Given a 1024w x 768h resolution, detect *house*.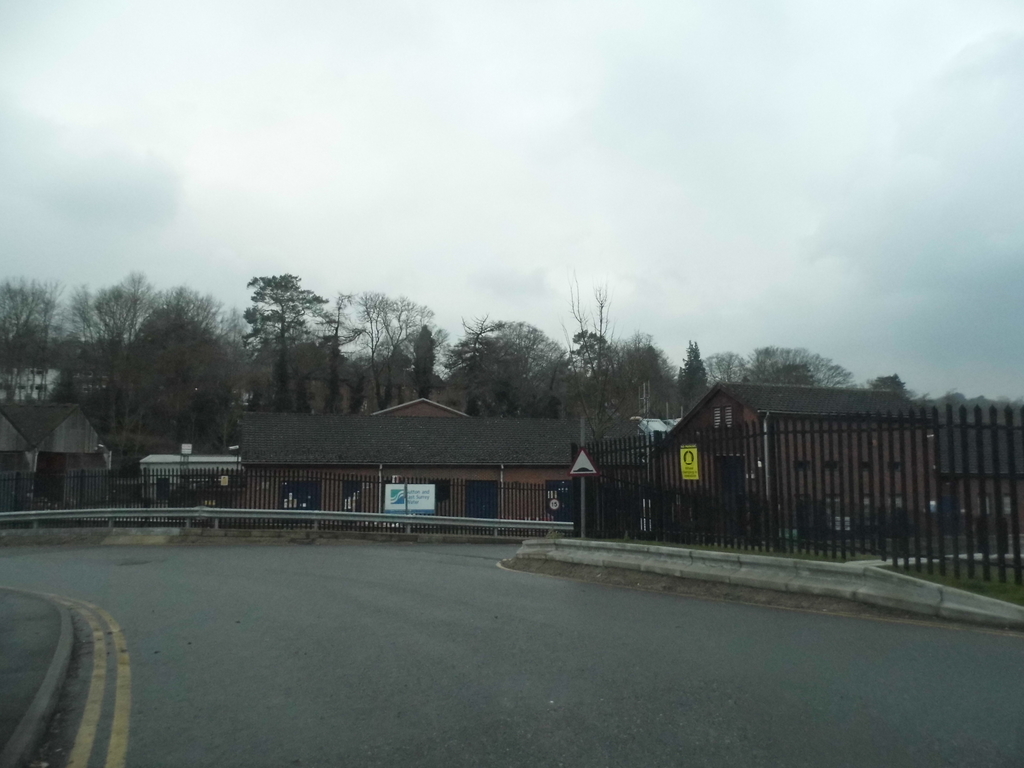
632 412 684 539.
